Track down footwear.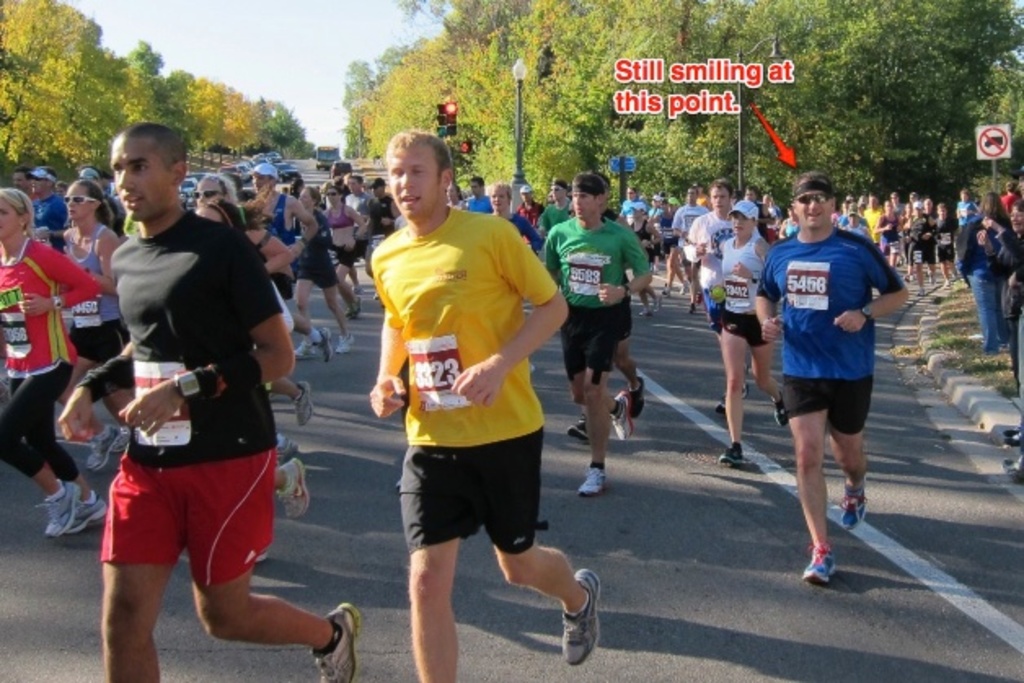
Tracked to crop(799, 536, 866, 597).
